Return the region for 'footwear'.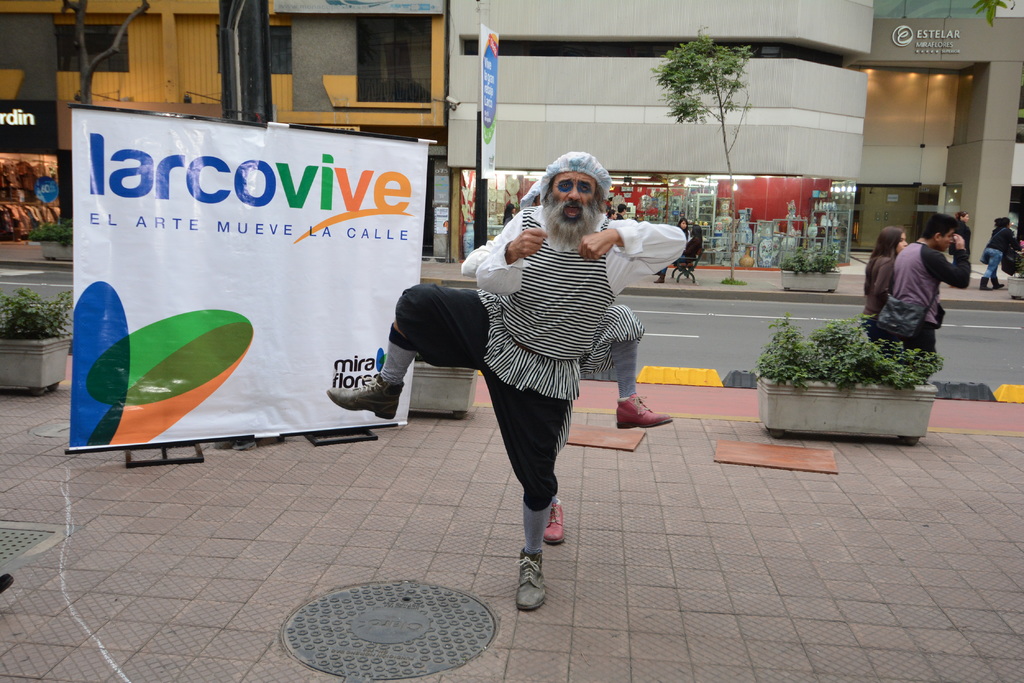
541, 499, 564, 542.
